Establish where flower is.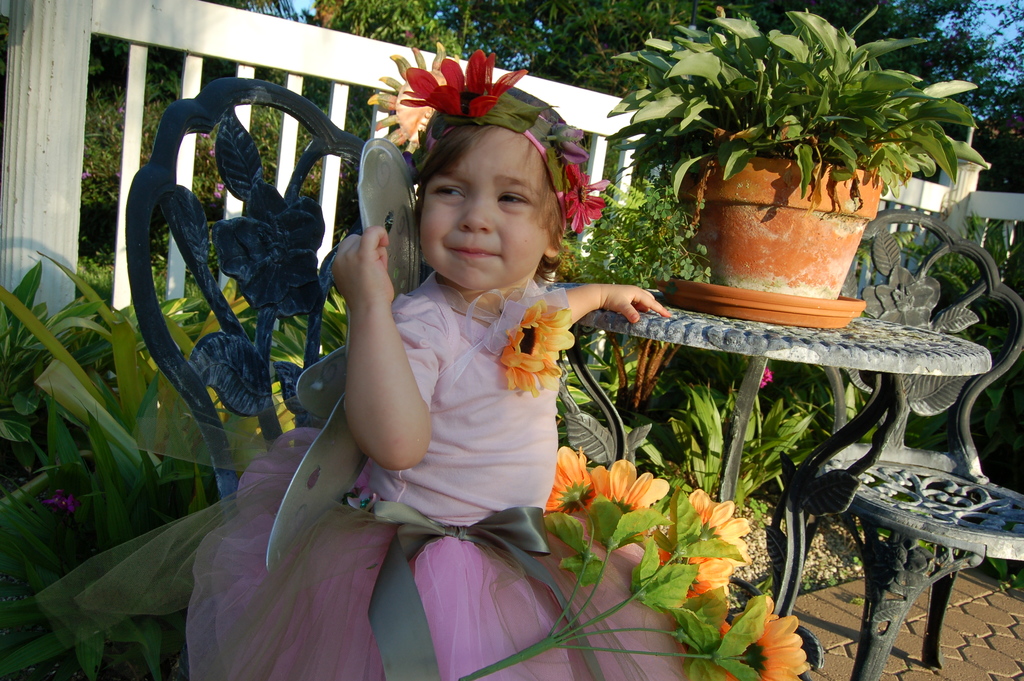
Established at l=495, t=301, r=577, b=391.
